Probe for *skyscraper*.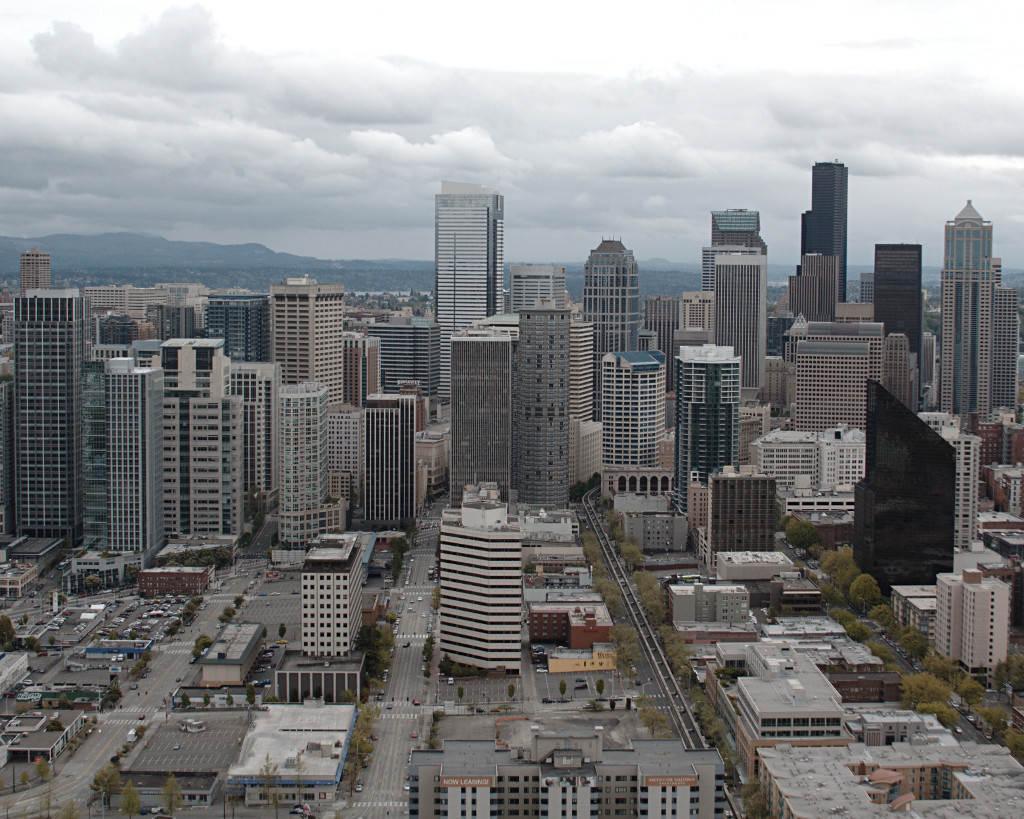
Probe result: 786, 321, 878, 436.
